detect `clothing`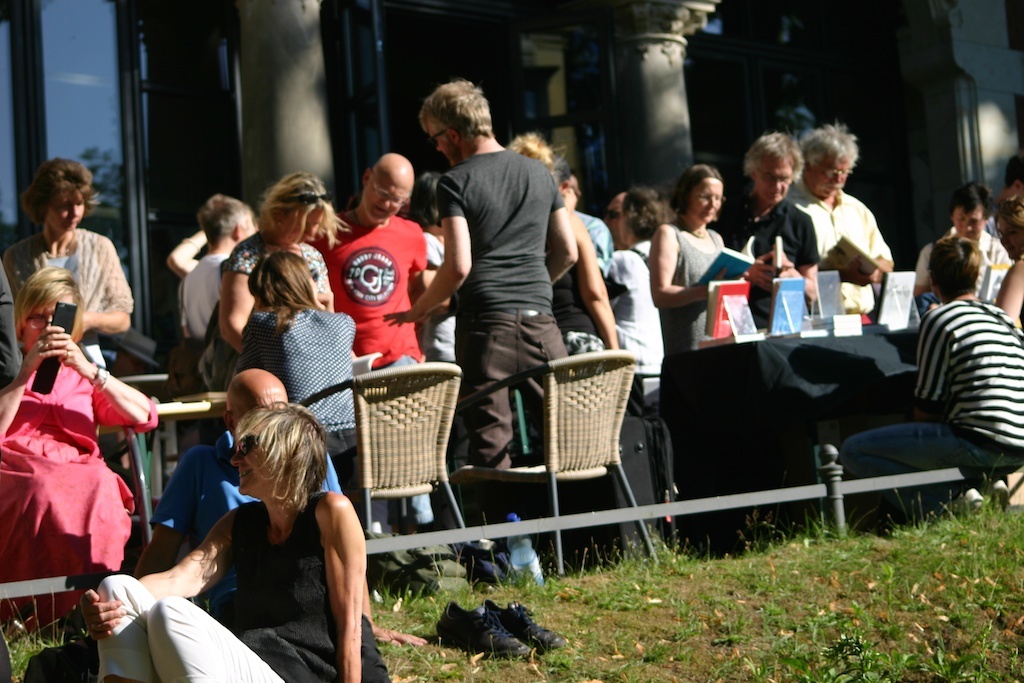
<region>437, 148, 582, 533</region>
